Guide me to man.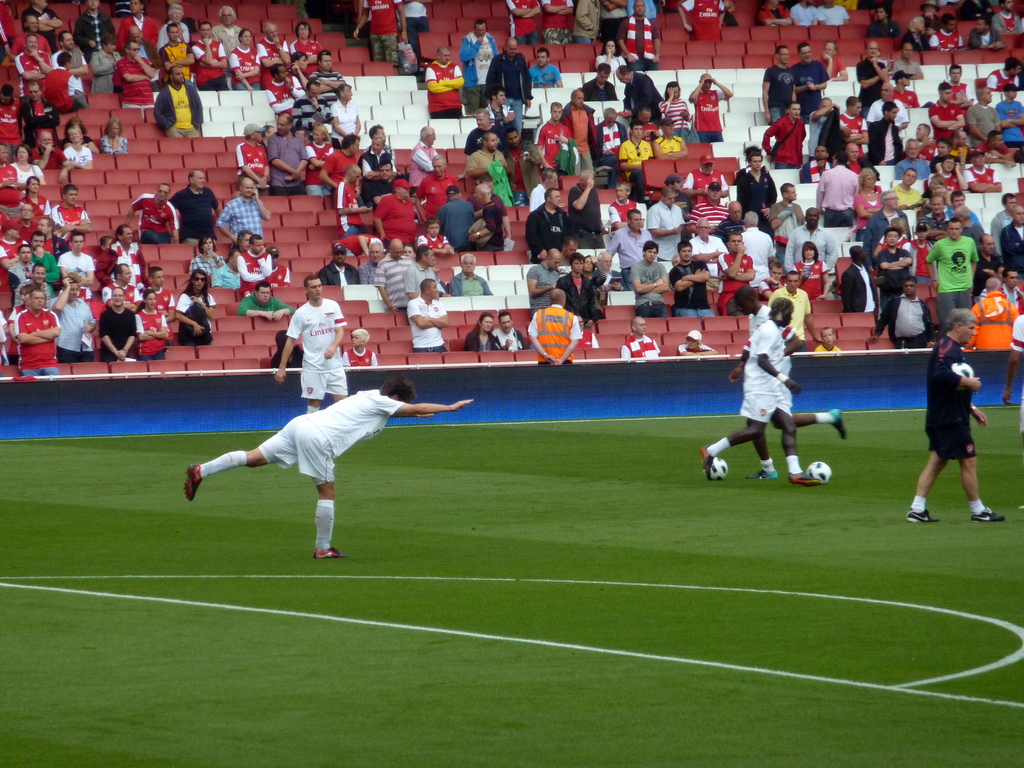
Guidance: left=0, top=141, right=25, bottom=201.
